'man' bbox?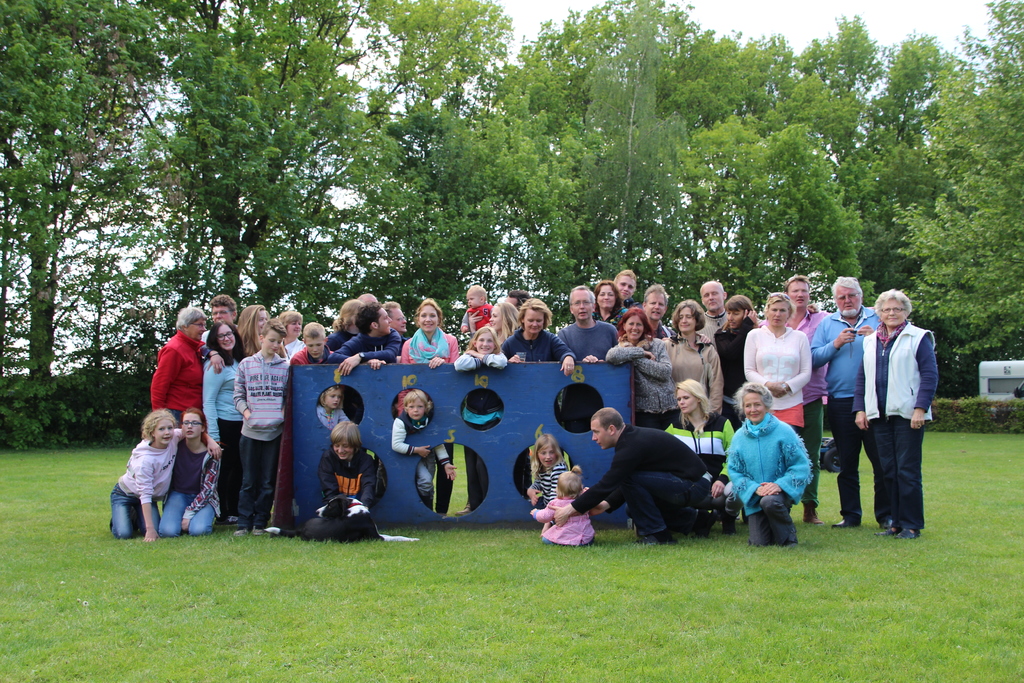
(left=324, top=300, right=402, bottom=378)
